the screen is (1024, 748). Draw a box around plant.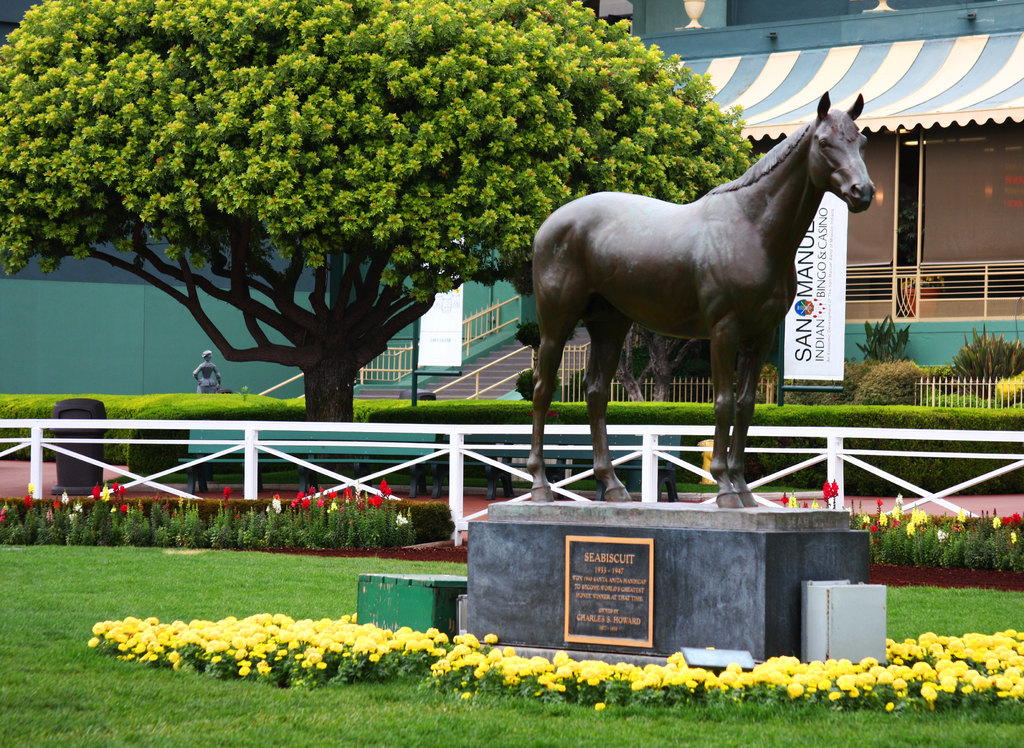
(left=855, top=307, right=910, bottom=358).
